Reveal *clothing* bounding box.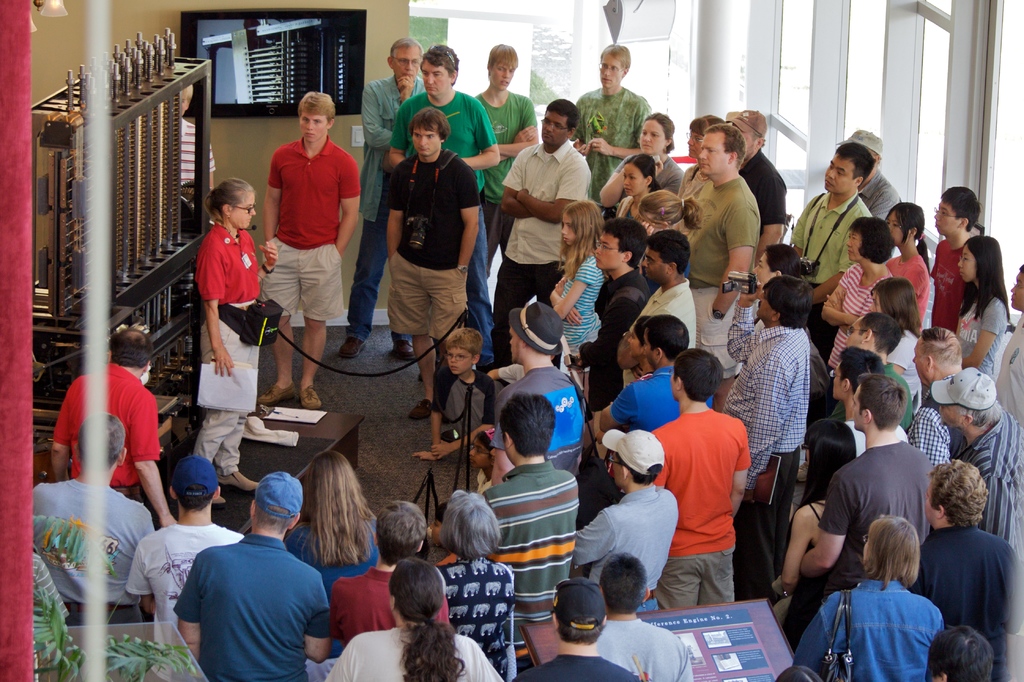
Revealed: [331,567,445,649].
